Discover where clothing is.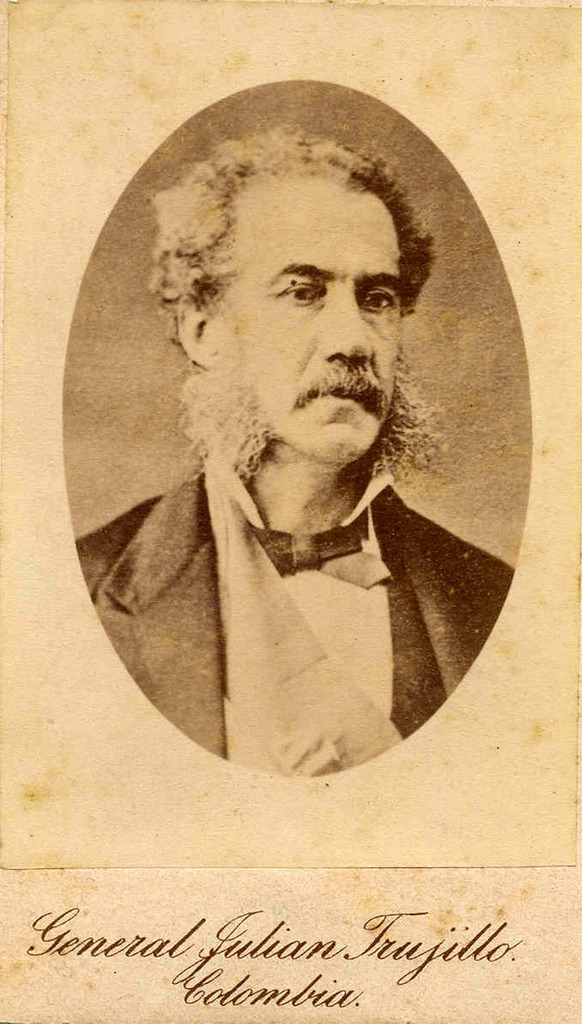
Discovered at bbox(105, 348, 512, 706).
